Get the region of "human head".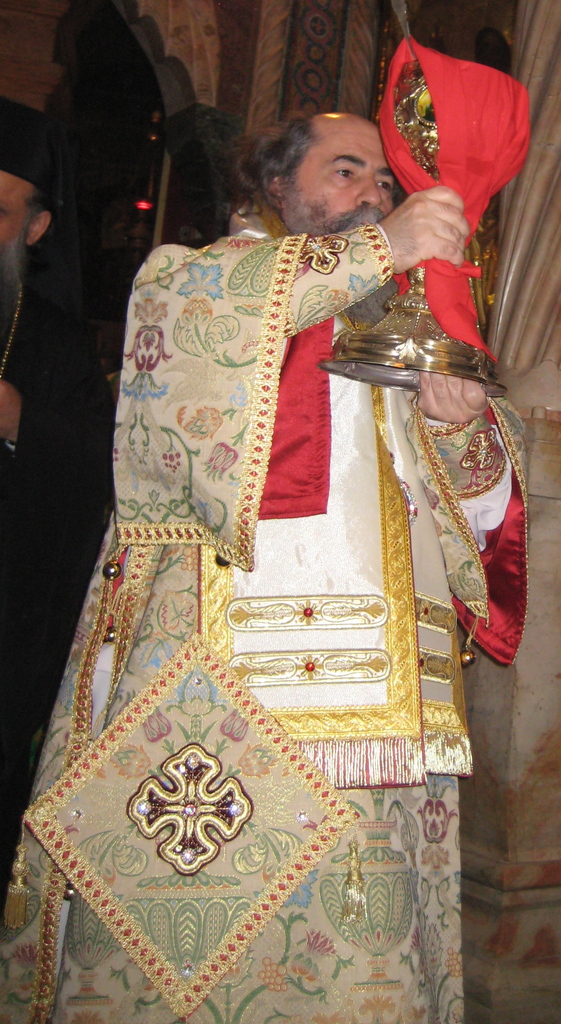
[245, 92, 438, 217].
